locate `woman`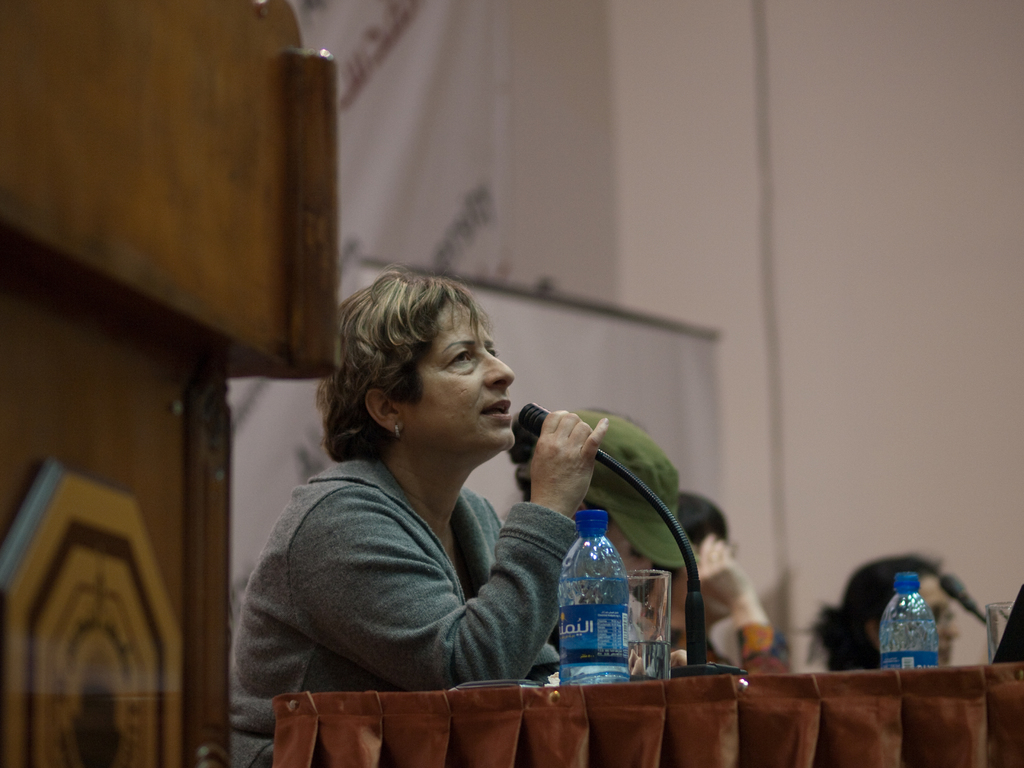
detection(808, 548, 961, 678)
